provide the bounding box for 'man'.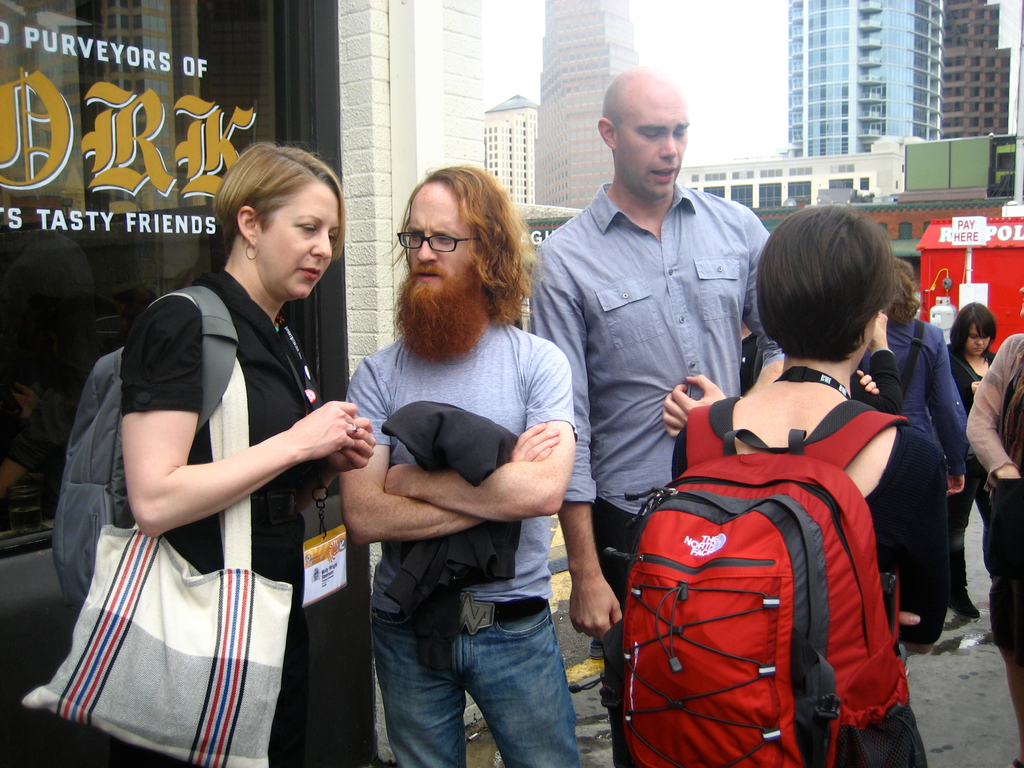
bbox=[306, 188, 606, 767].
